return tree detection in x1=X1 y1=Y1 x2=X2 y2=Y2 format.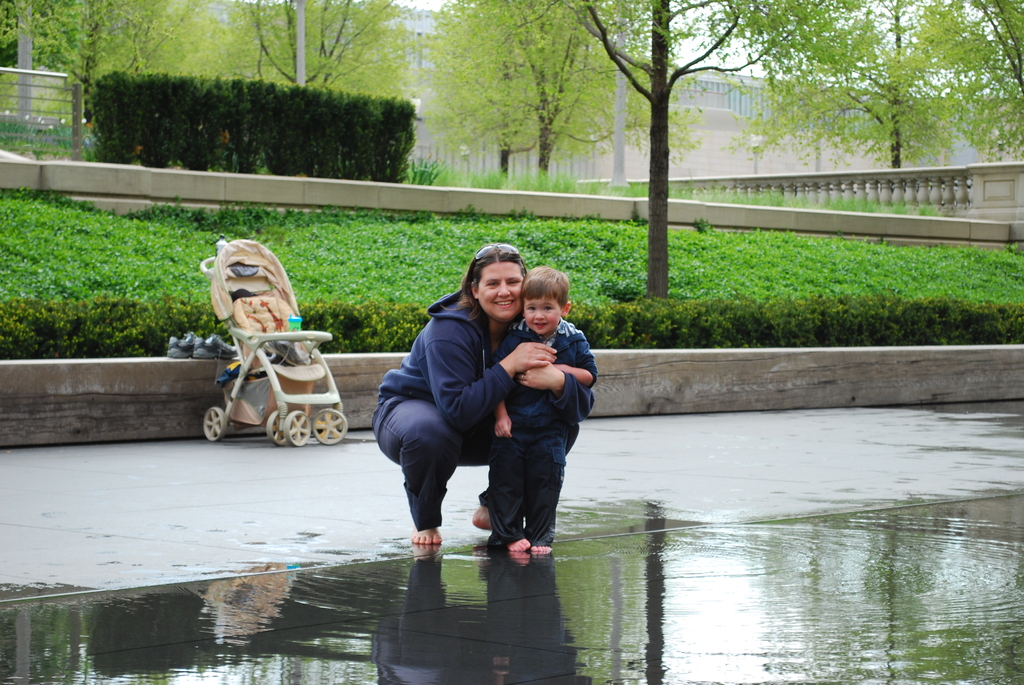
x1=417 y1=0 x2=685 y2=180.
